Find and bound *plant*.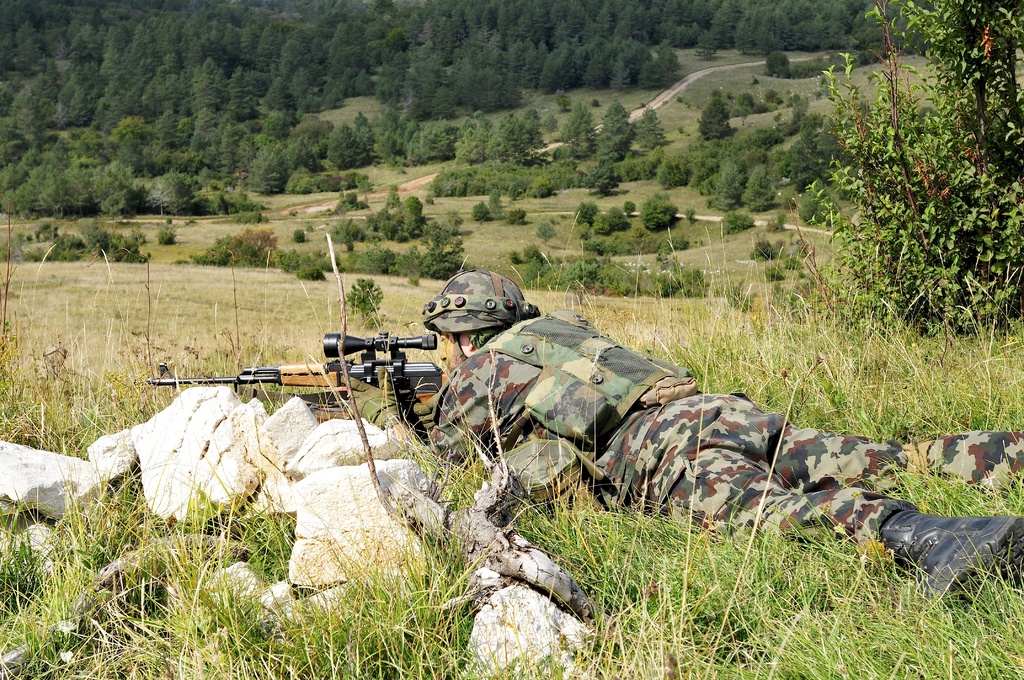
Bound: (left=536, top=218, right=556, bottom=240).
